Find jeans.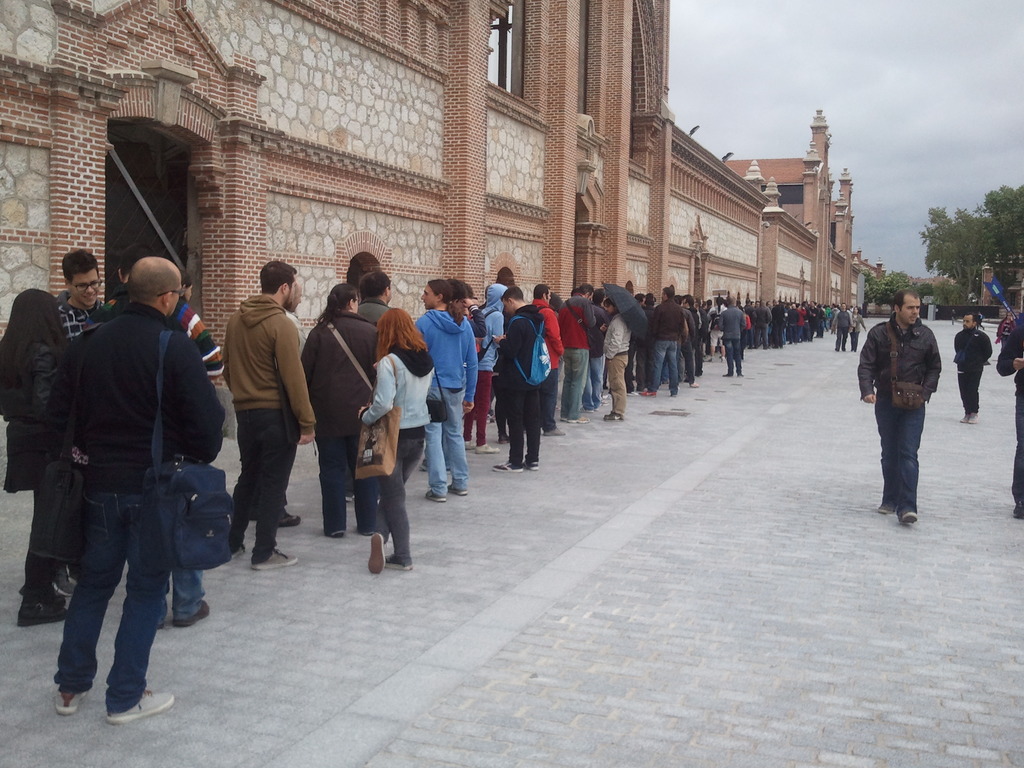
pyautogui.locateOnScreen(163, 564, 206, 621).
